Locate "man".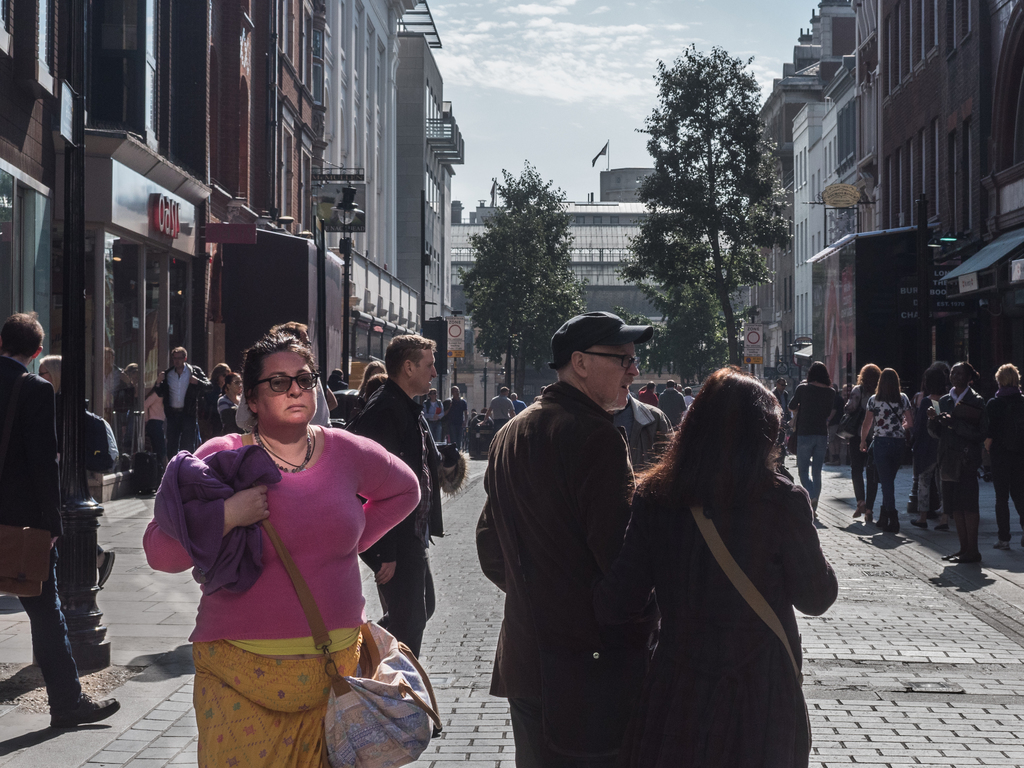
Bounding box: 147,340,207,457.
